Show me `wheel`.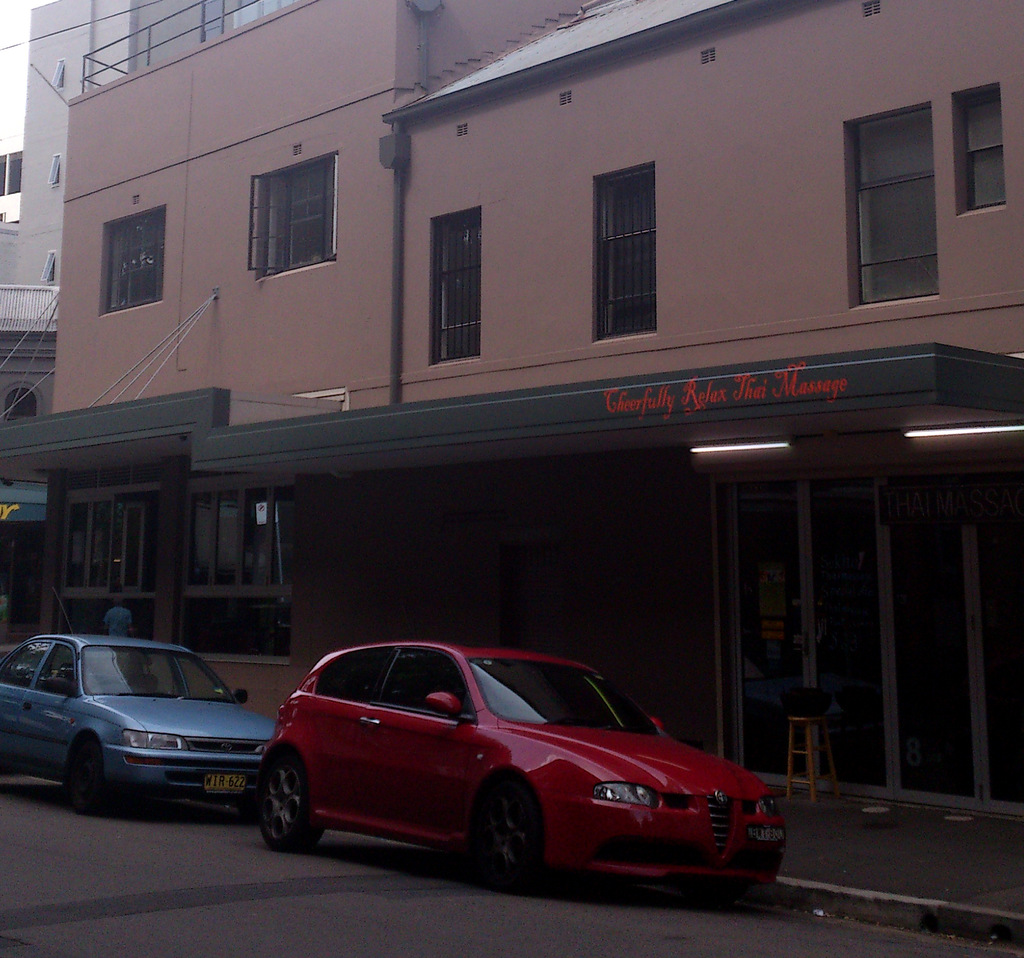
`wheel` is here: [x1=464, y1=769, x2=559, y2=892].
